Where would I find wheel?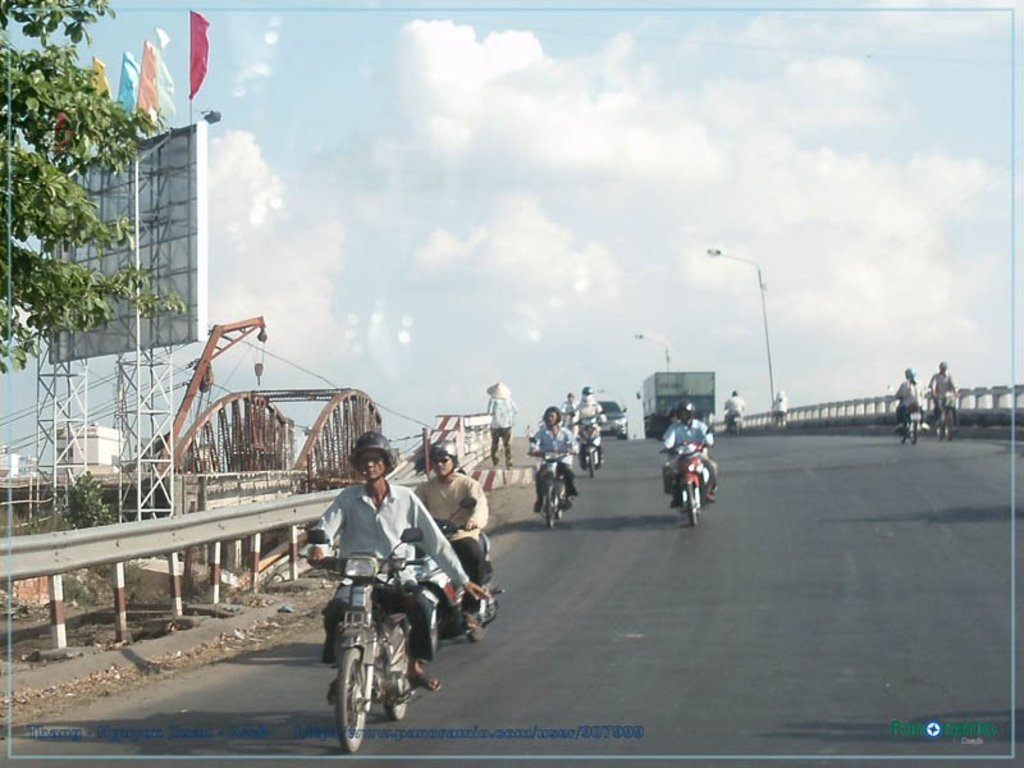
At <bbox>536, 475, 567, 527</bbox>.
